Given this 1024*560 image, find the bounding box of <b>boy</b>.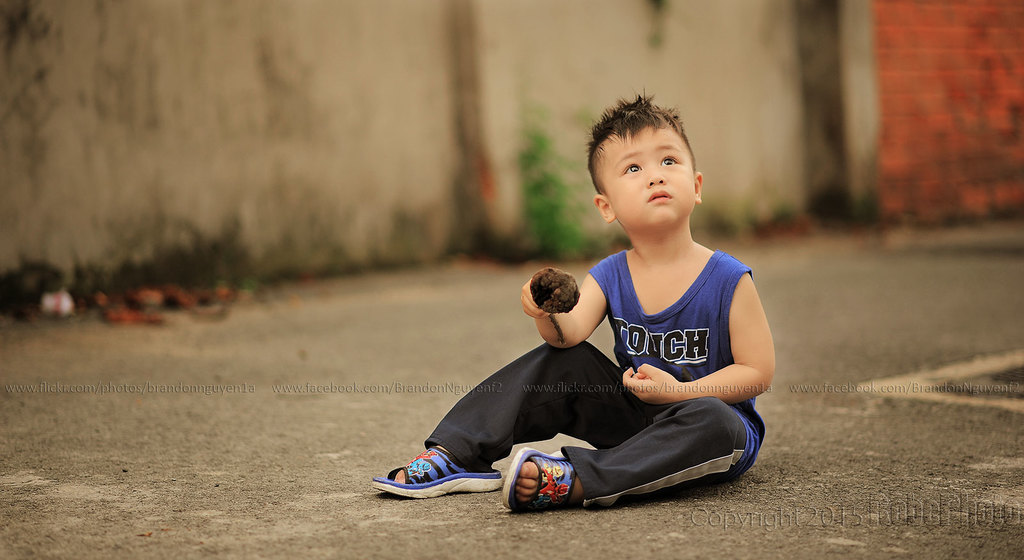
detection(428, 122, 771, 497).
